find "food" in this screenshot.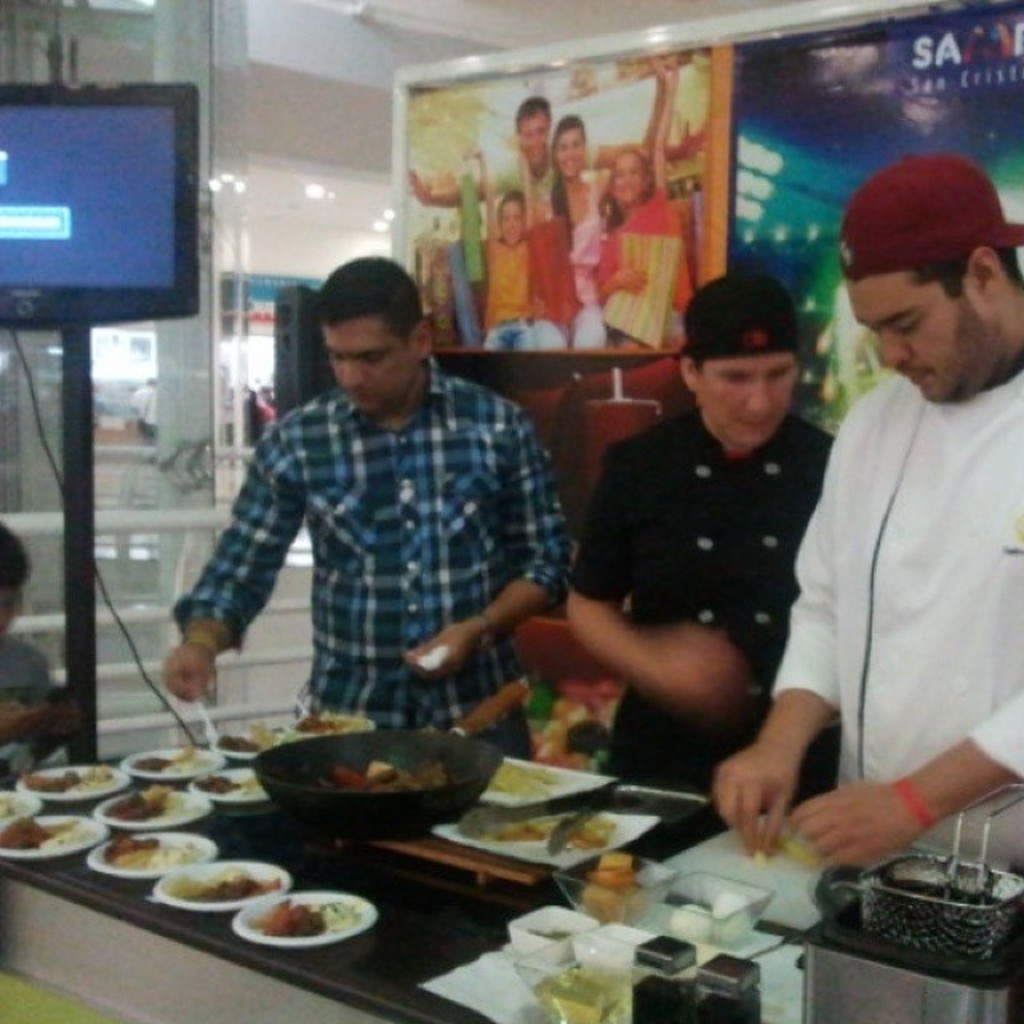
The bounding box for "food" is select_region(214, 731, 285, 752).
